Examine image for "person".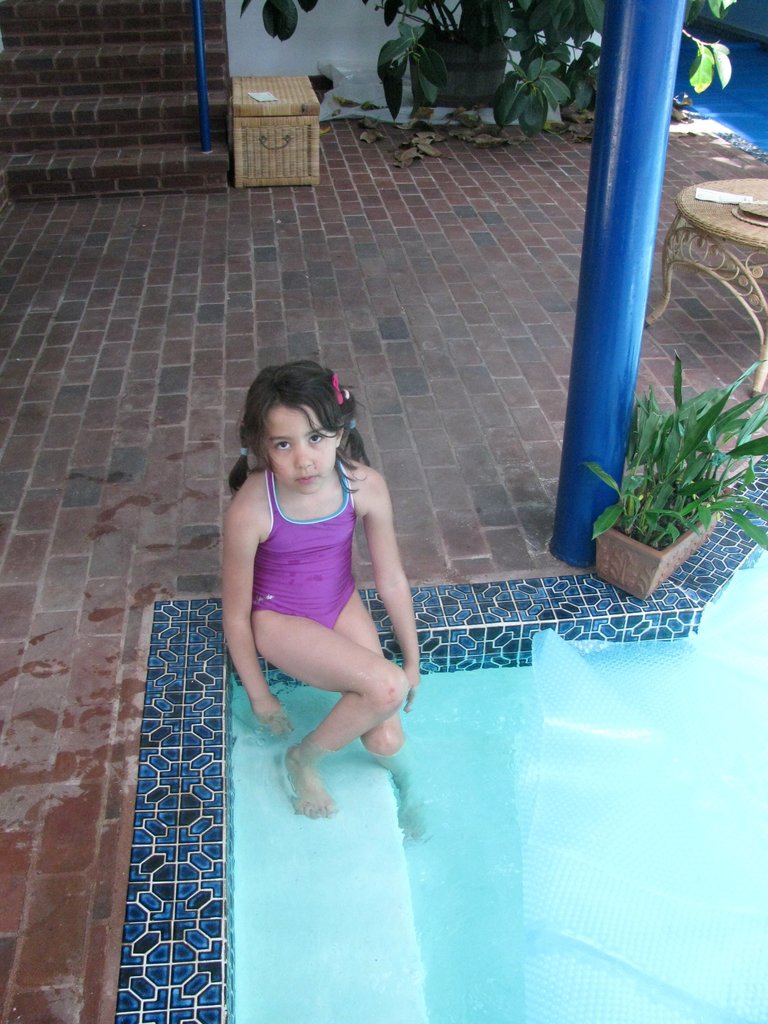
Examination result: <region>221, 355, 424, 841</region>.
